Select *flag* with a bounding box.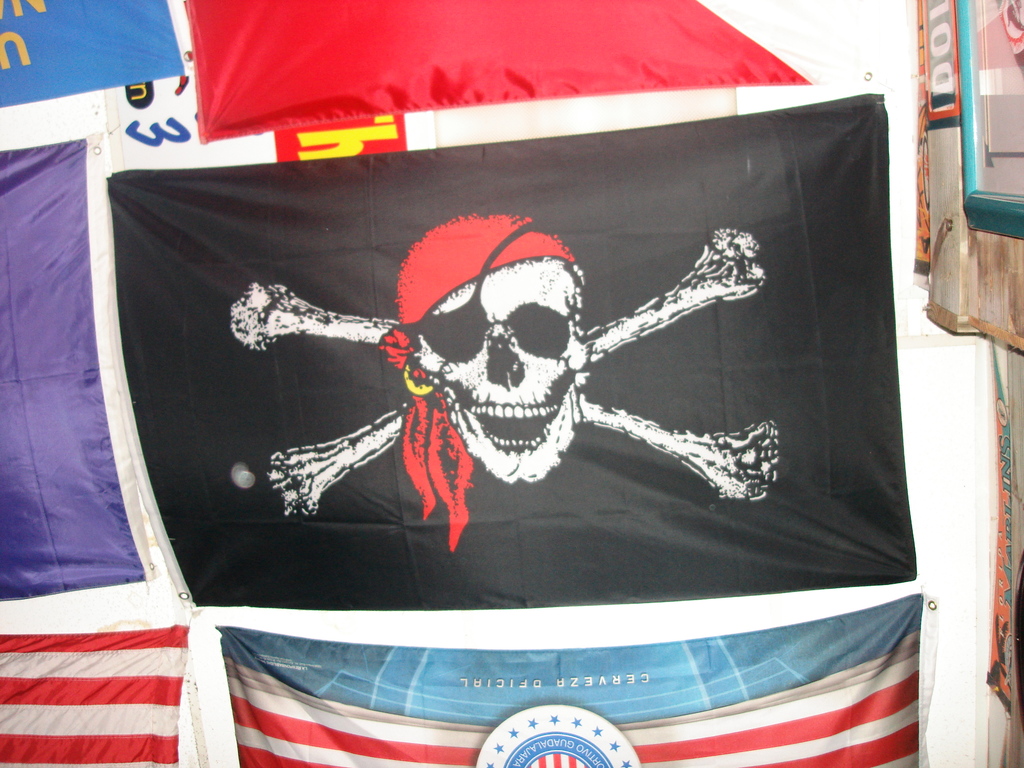
box(0, 0, 192, 100).
